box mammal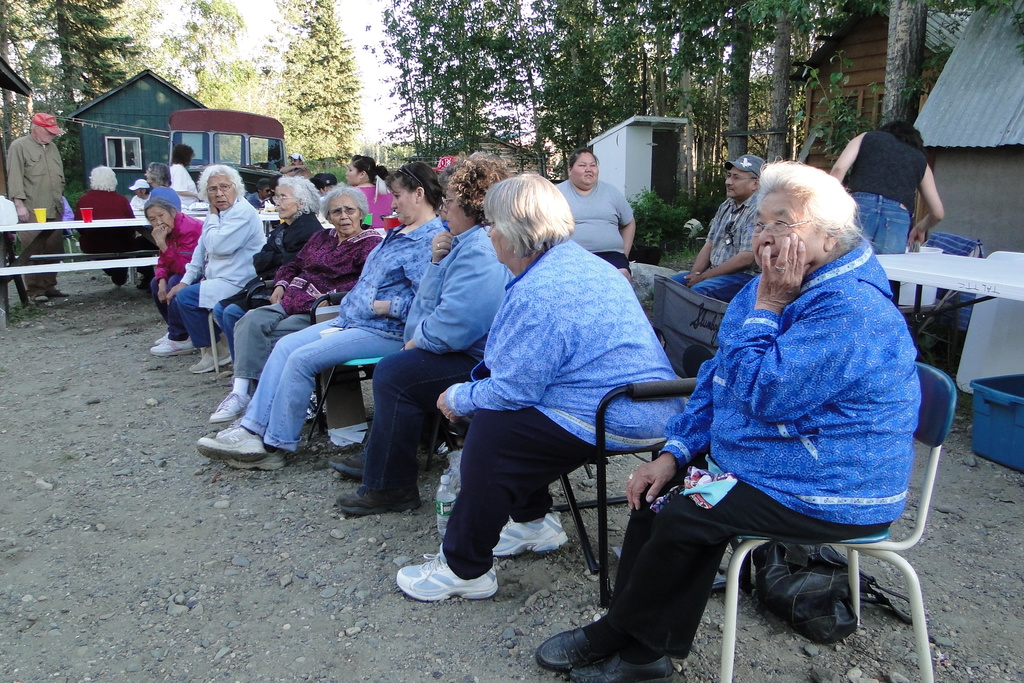
pyautogui.locateOnScreen(391, 167, 694, 602)
